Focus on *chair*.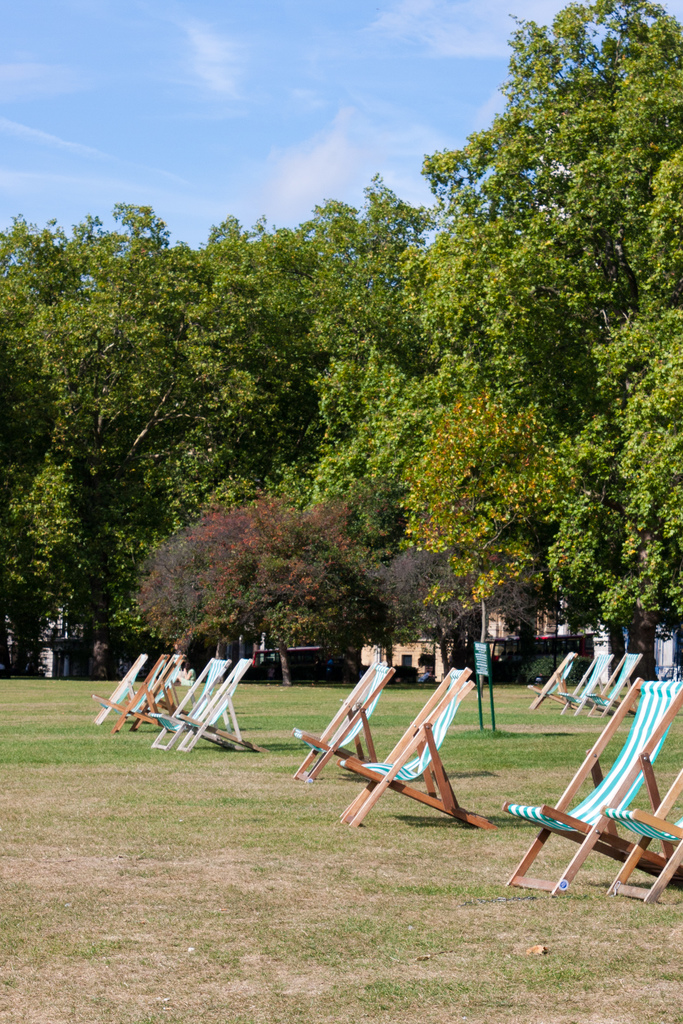
Focused at 290 664 391 784.
